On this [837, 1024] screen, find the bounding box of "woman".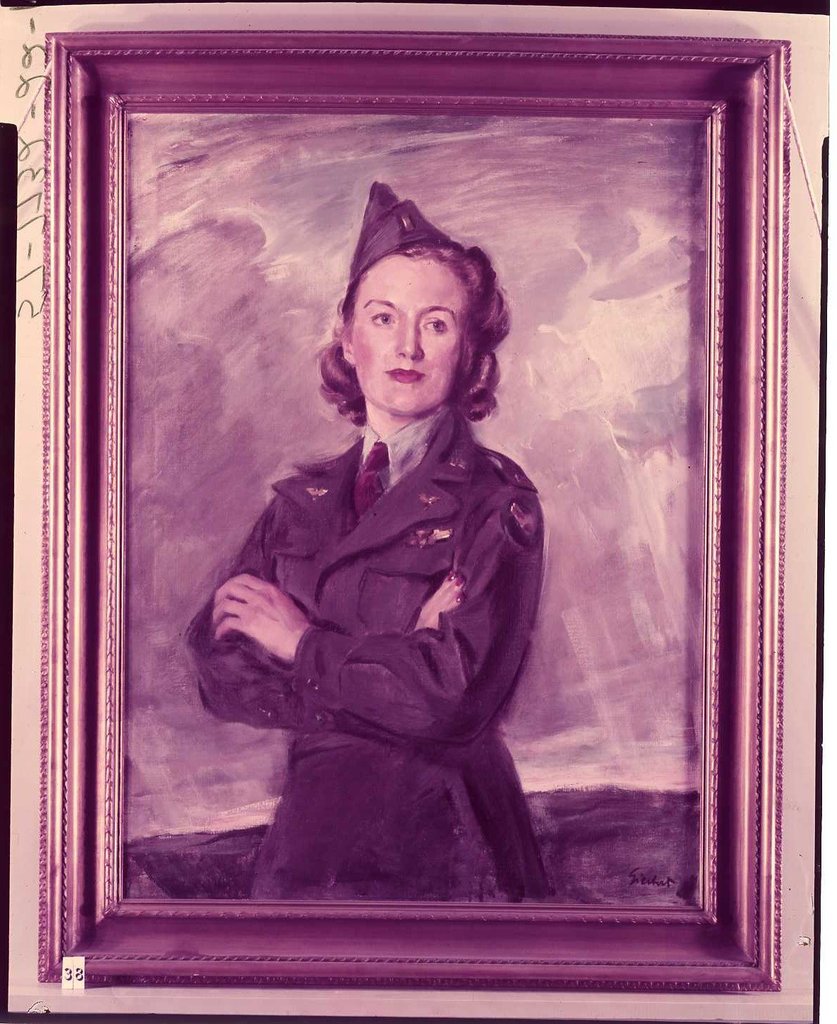
Bounding box: (189, 185, 574, 904).
